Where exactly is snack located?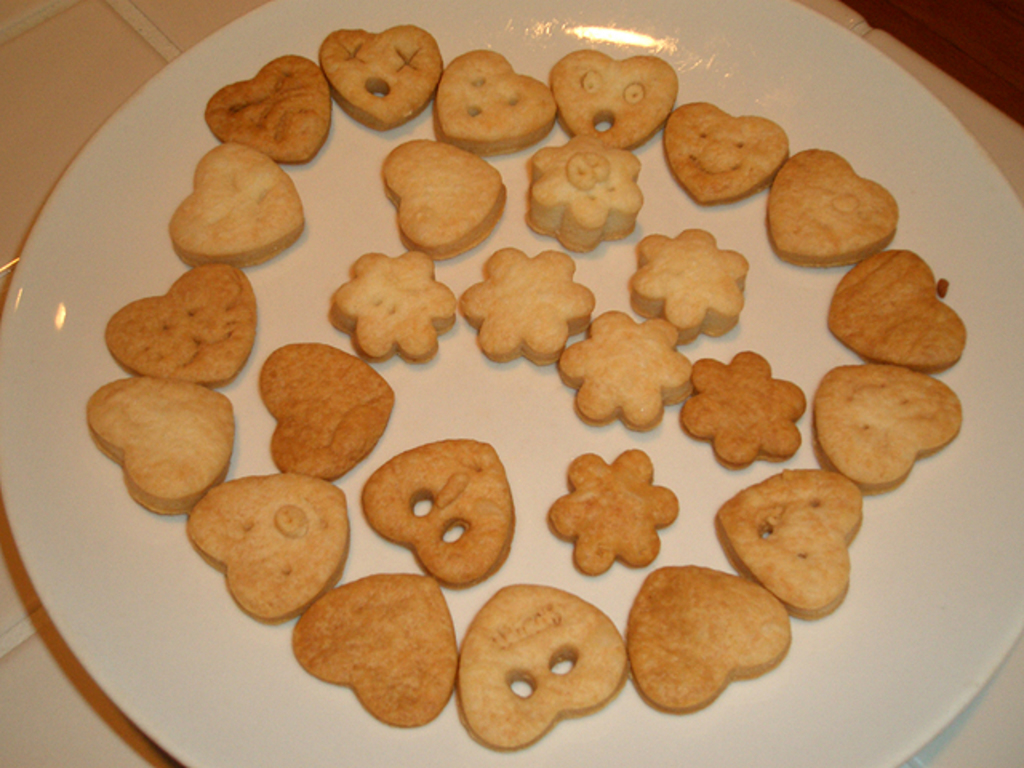
Its bounding box is {"x1": 632, "y1": 232, "x2": 742, "y2": 342}.
